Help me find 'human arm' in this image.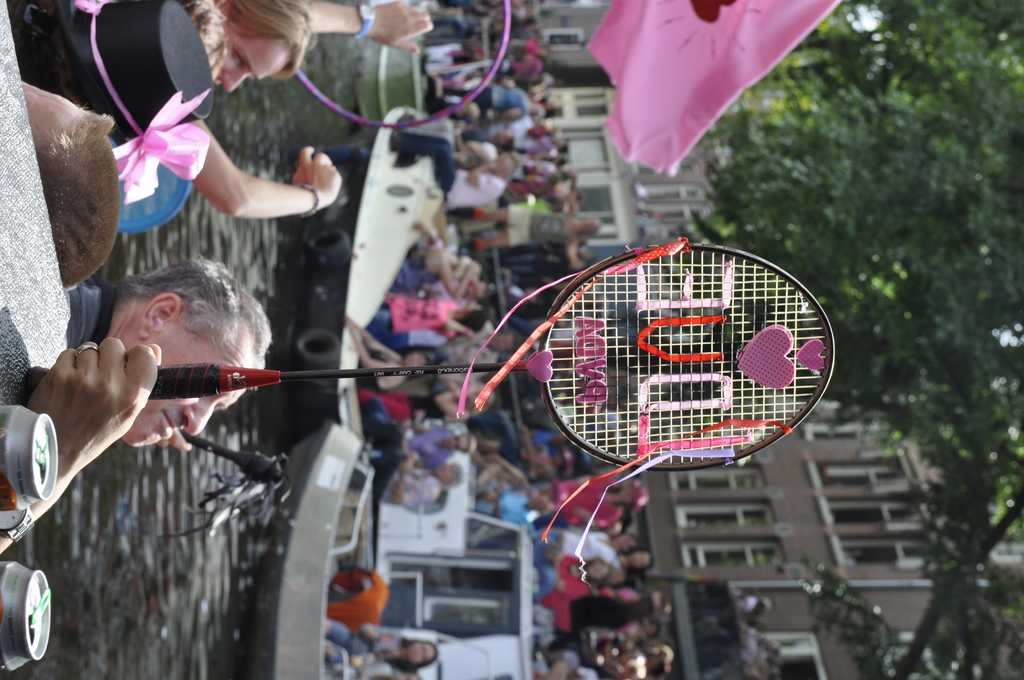
Found it: rect(361, 622, 375, 640).
